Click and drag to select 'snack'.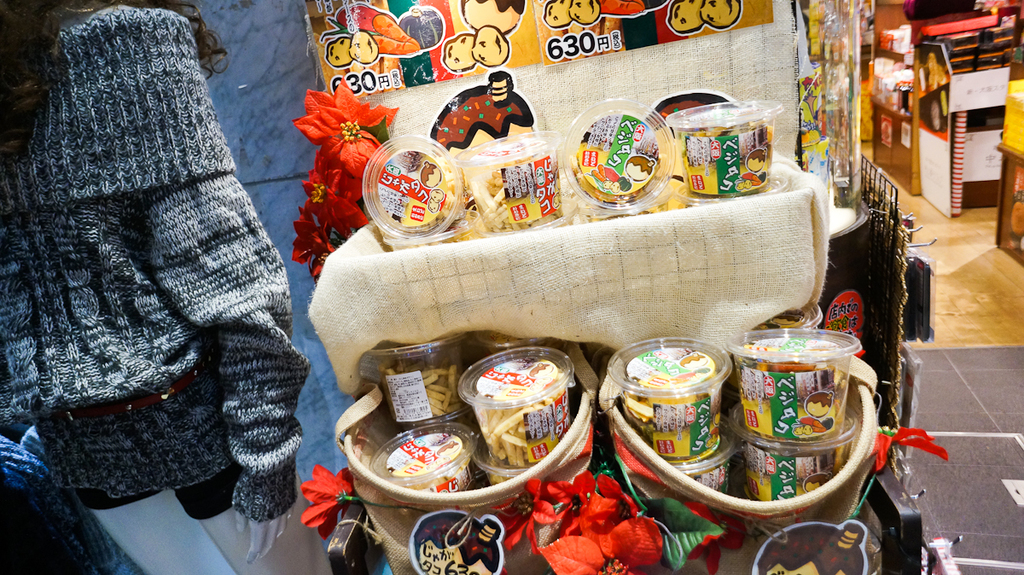
Selection: [369, 423, 478, 495].
